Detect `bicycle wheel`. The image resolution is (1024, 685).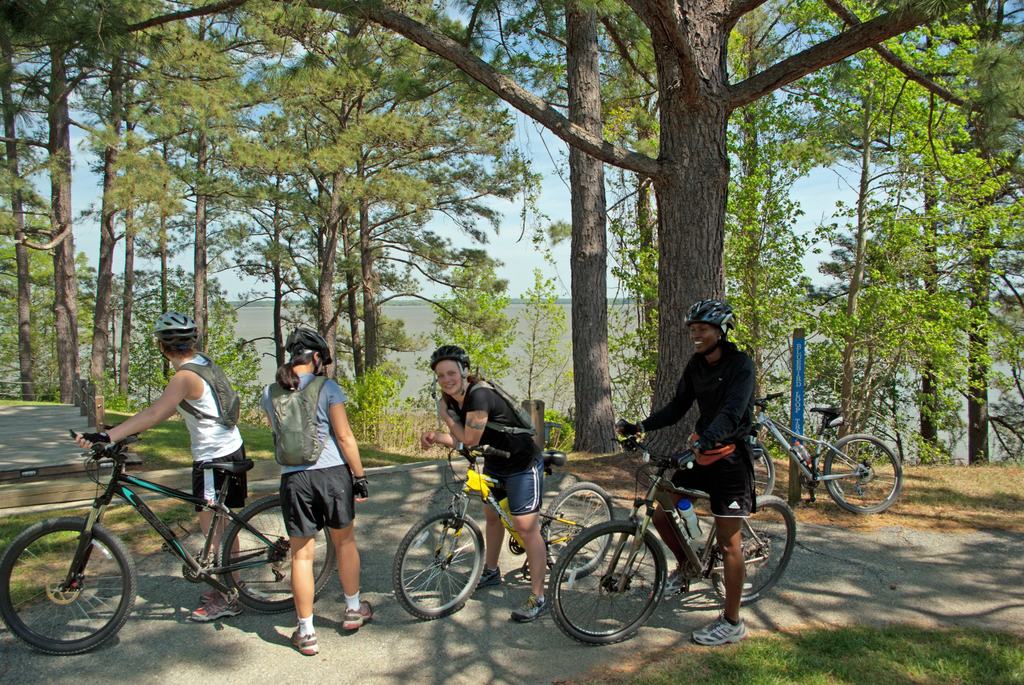
Rect(550, 528, 675, 650).
